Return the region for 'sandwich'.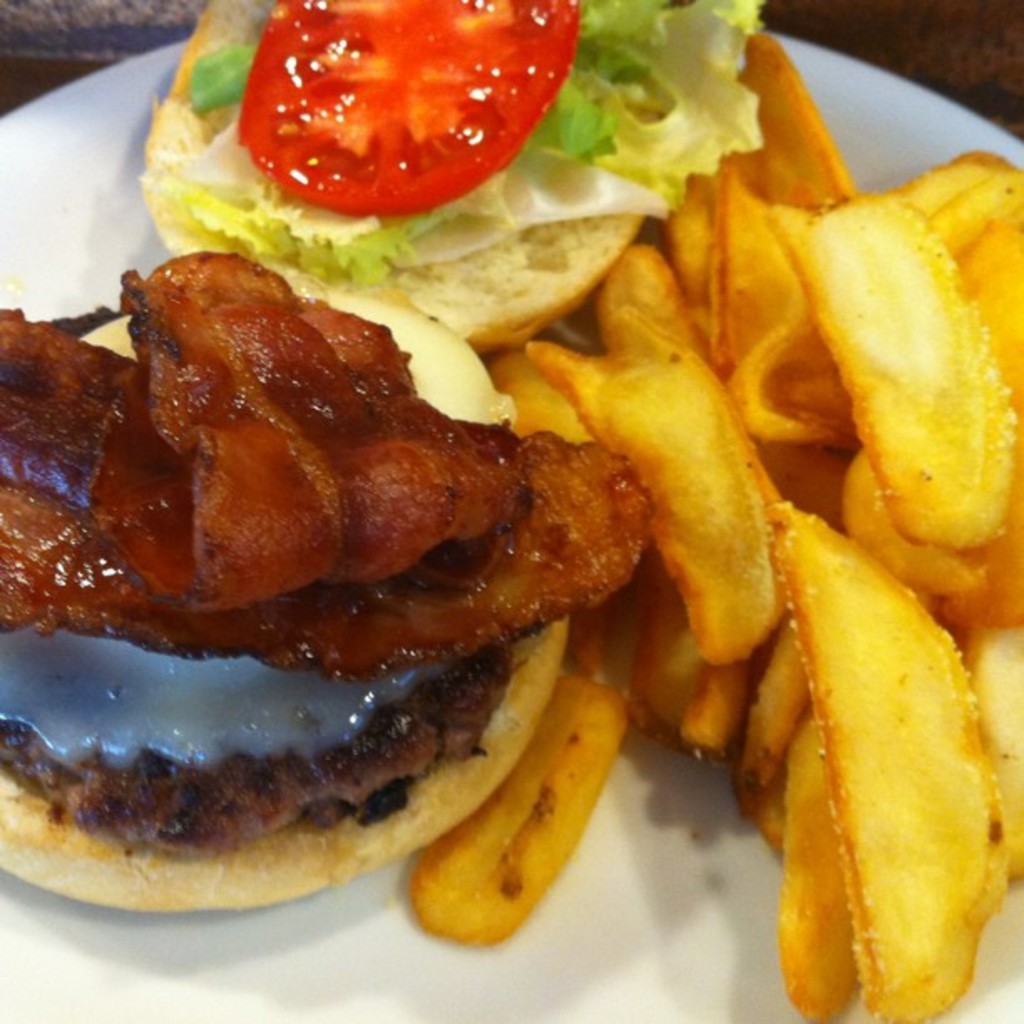
[134,0,768,341].
